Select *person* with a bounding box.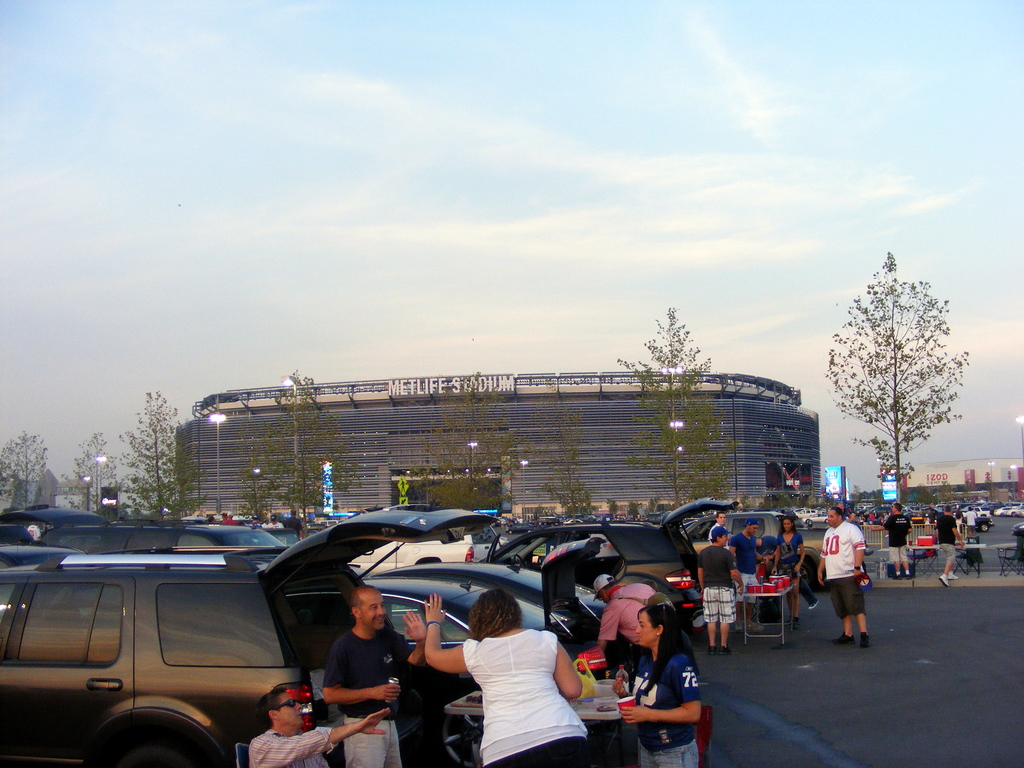
Rect(819, 508, 867, 646).
